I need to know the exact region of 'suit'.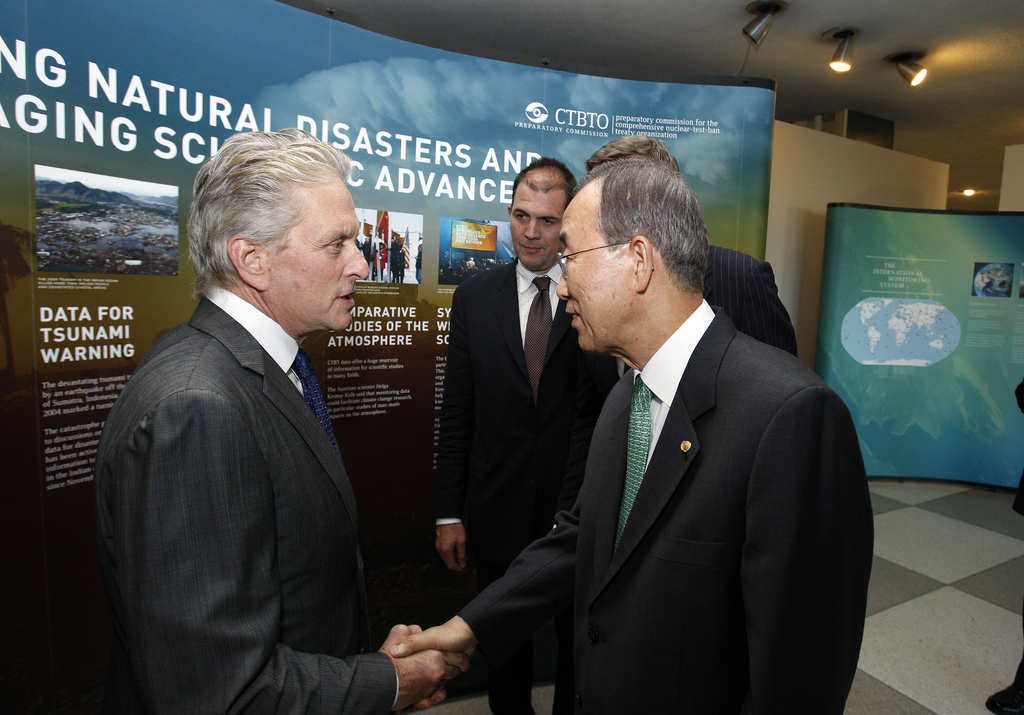
Region: x1=434, y1=250, x2=623, y2=714.
